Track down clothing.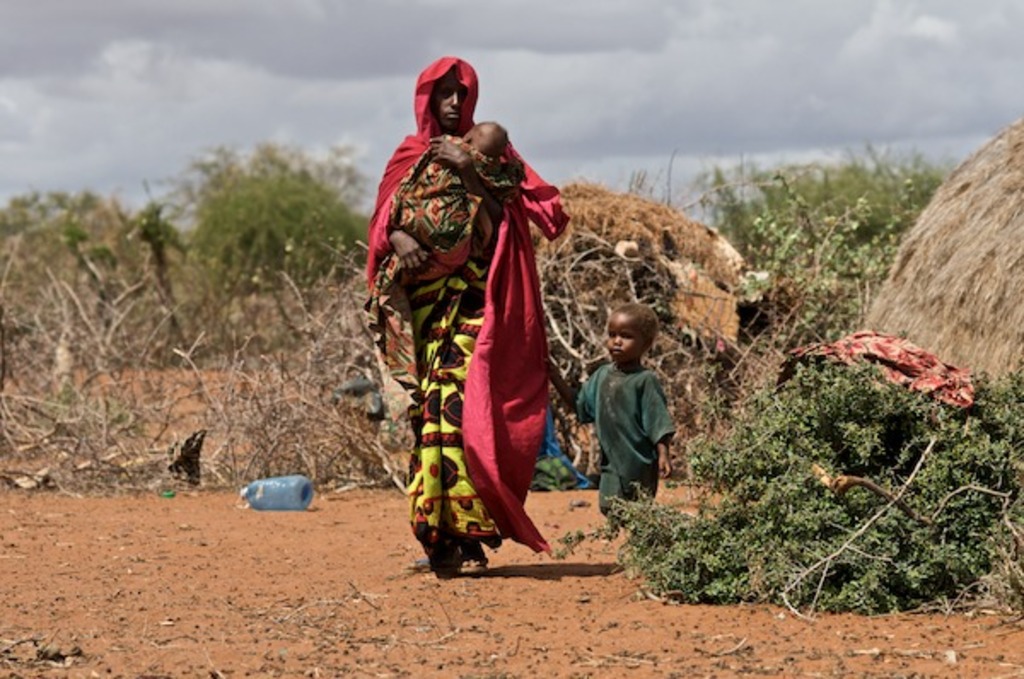
Tracked to 379, 109, 560, 560.
